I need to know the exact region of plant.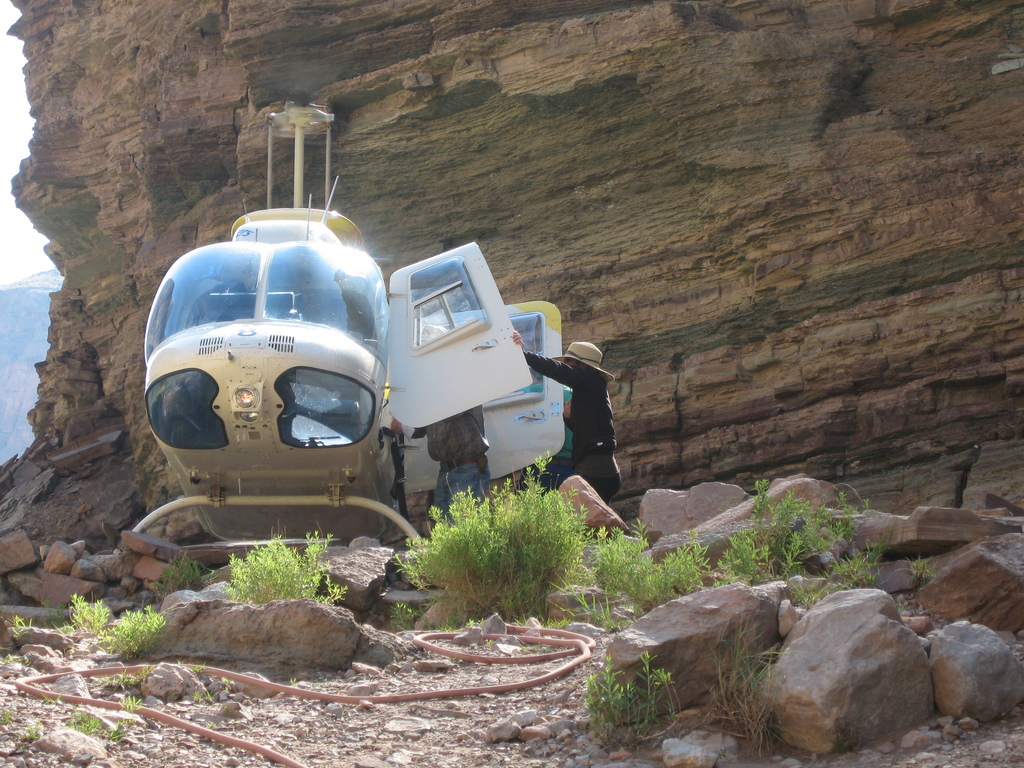
Region: left=91, top=599, right=165, bottom=665.
